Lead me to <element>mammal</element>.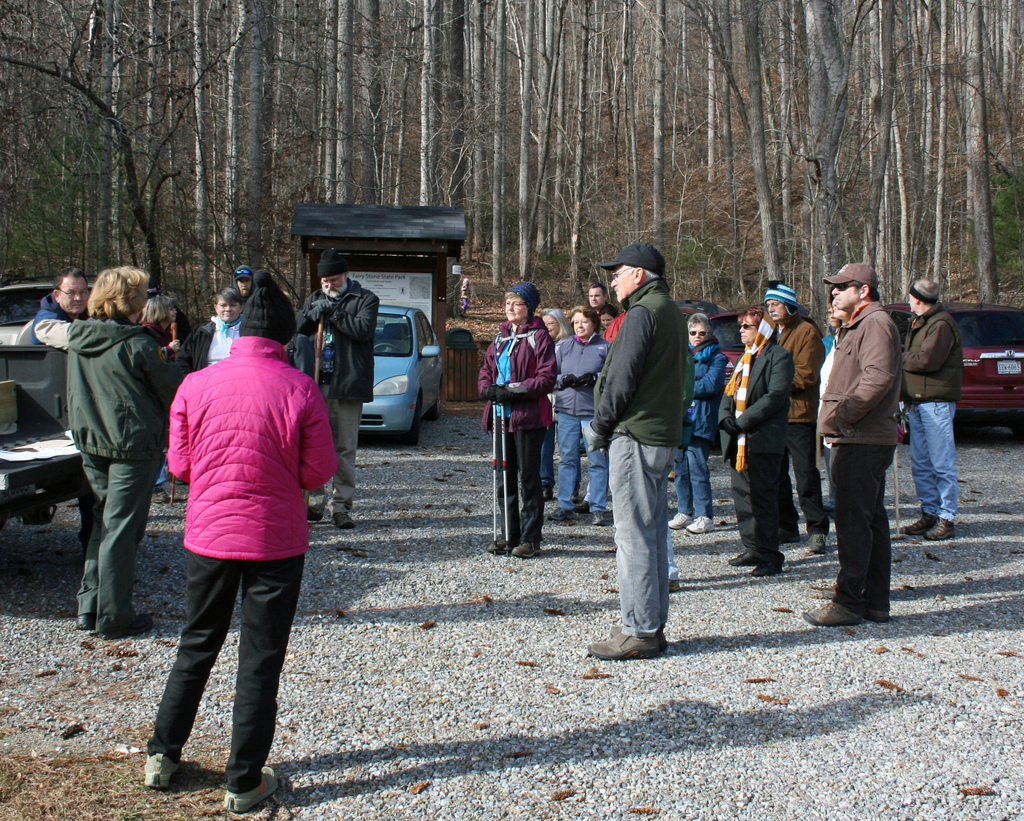
Lead to 820:301:839:350.
